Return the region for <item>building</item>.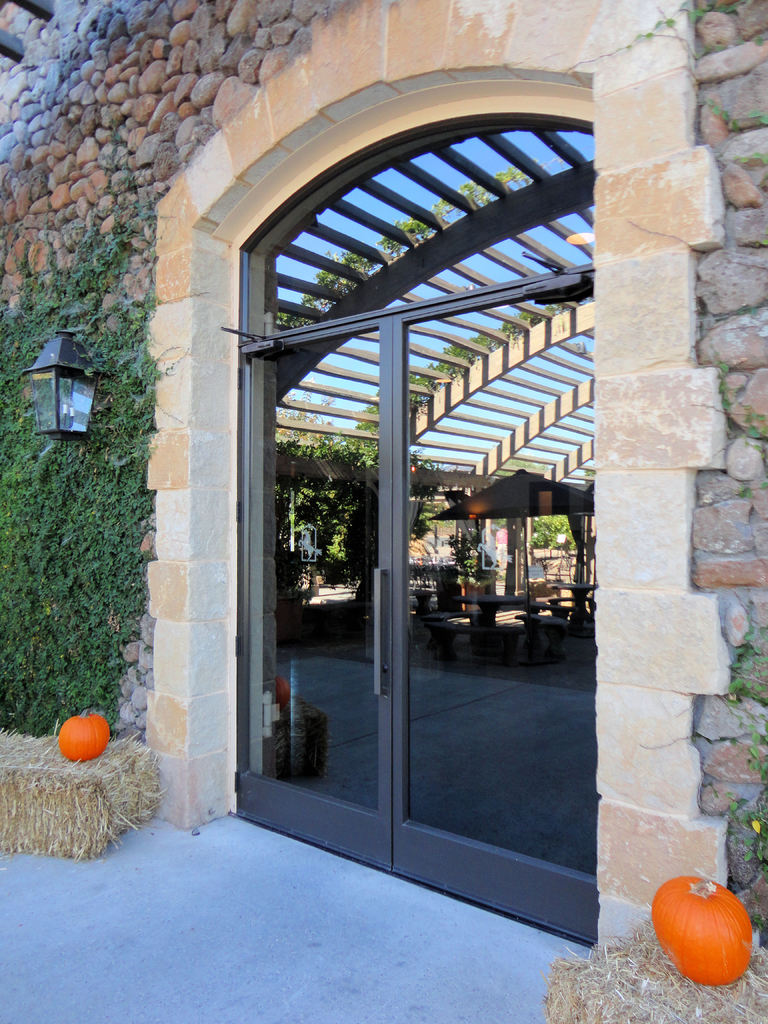
{"left": 0, "top": 0, "right": 767, "bottom": 1023}.
